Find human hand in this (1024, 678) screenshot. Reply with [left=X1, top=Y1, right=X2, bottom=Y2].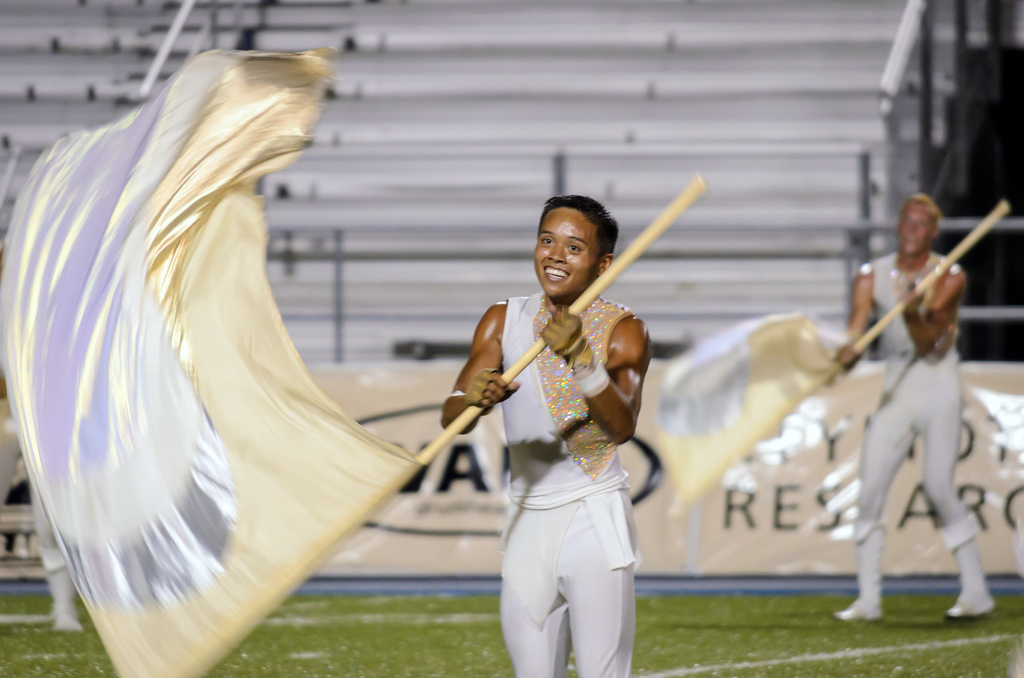
[left=836, top=343, right=863, bottom=372].
